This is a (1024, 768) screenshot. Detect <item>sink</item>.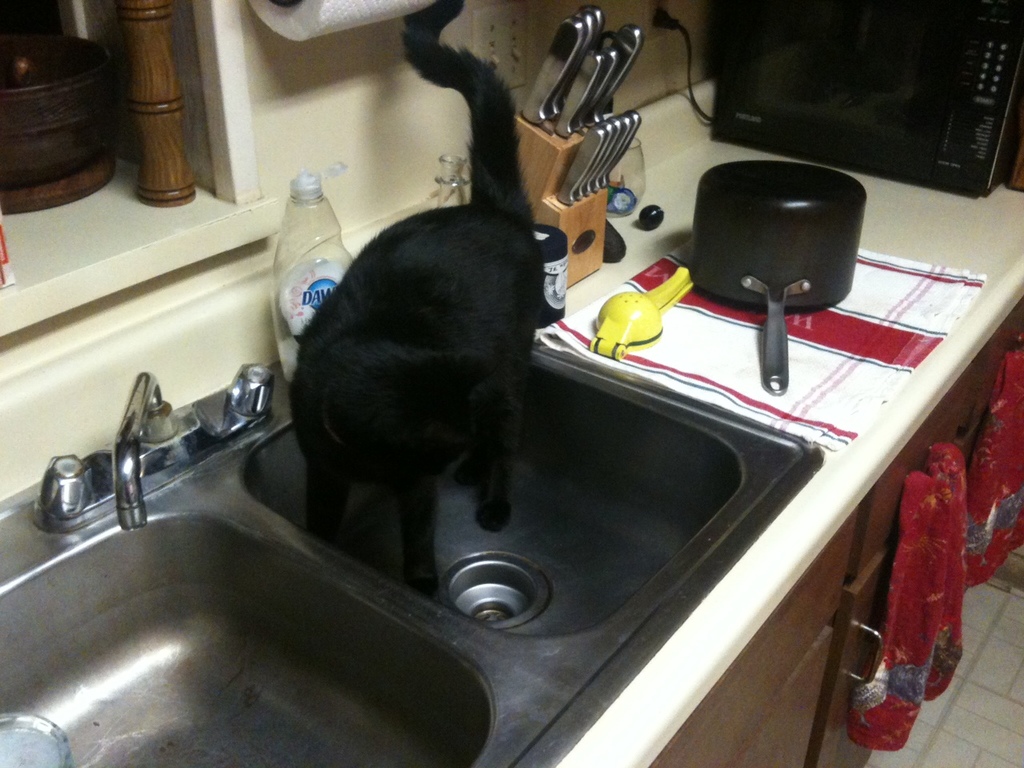
0:373:825:767.
